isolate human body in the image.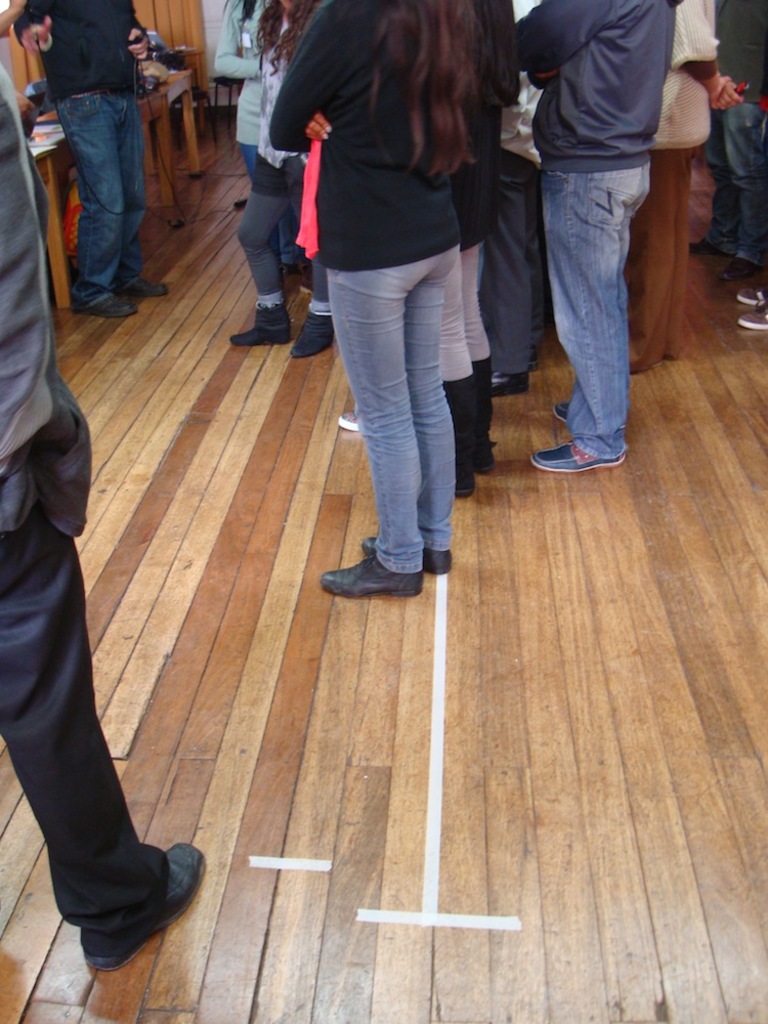
Isolated region: rect(290, 0, 512, 637).
